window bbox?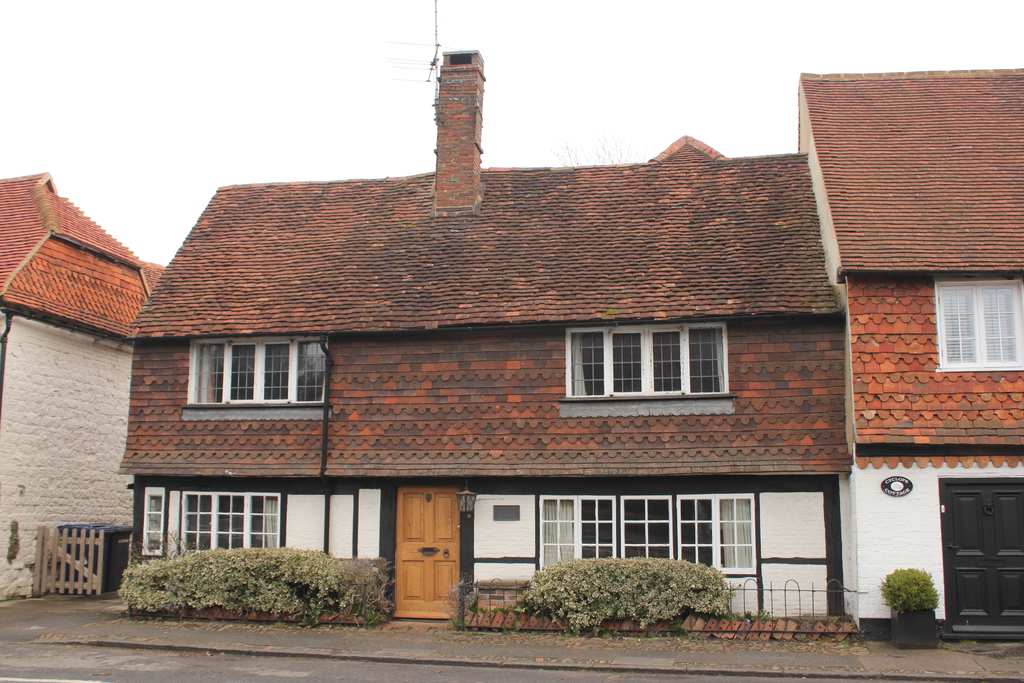
region(187, 330, 333, 413)
